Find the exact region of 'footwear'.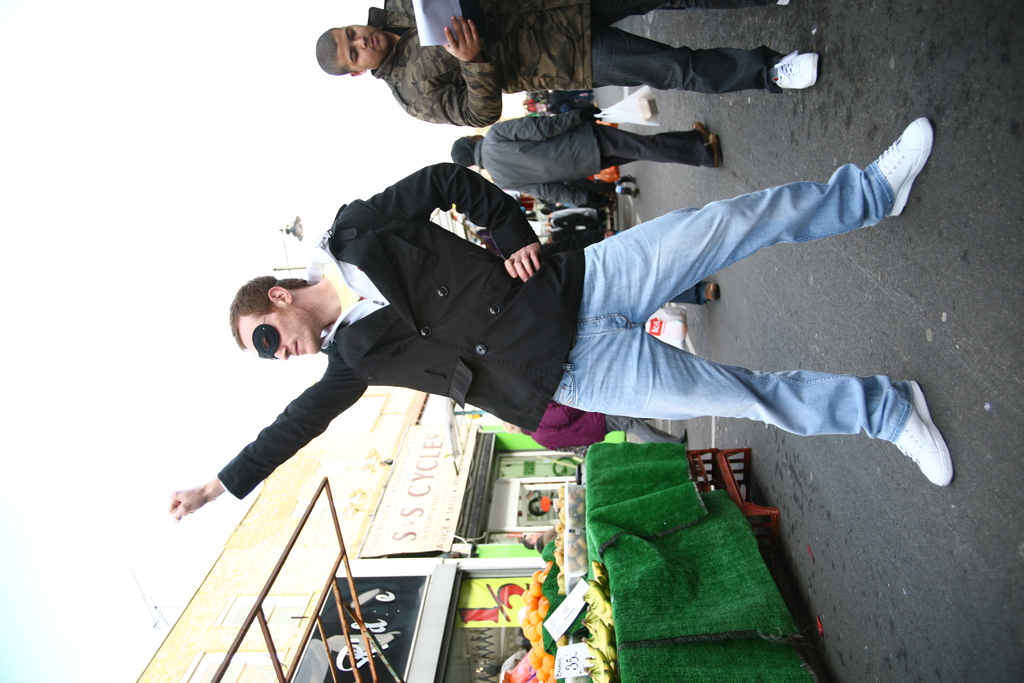
Exact region: region(873, 119, 932, 215).
